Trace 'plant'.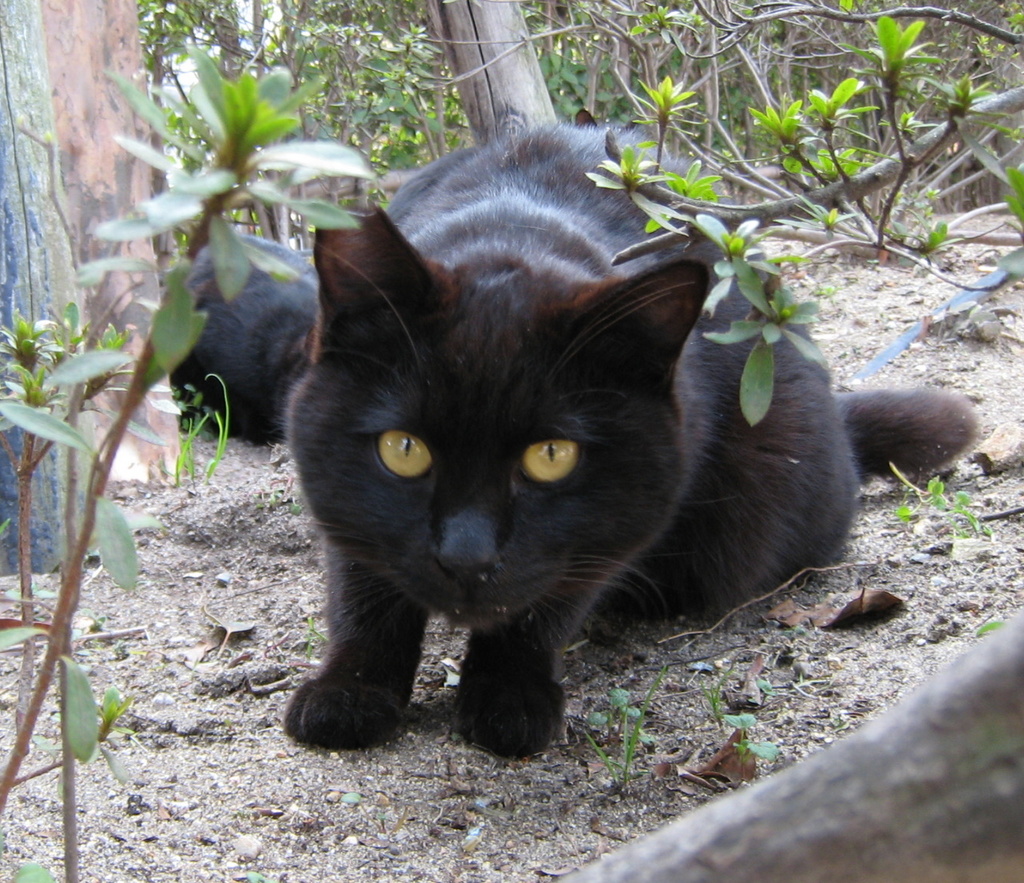
Traced to 341/791/390/833.
